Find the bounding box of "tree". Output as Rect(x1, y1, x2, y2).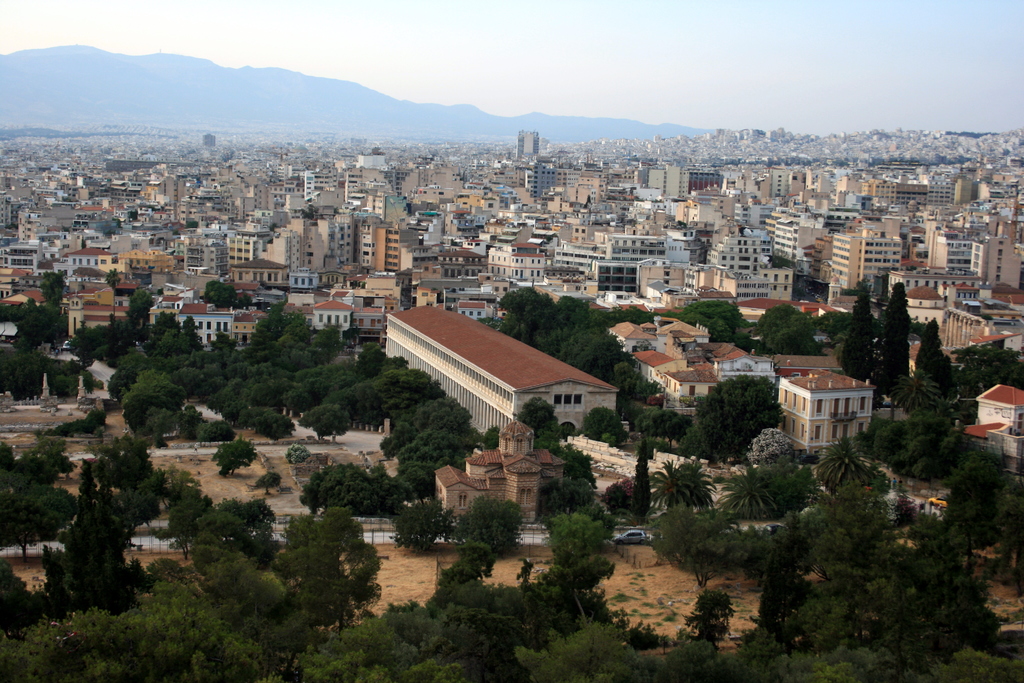
Rect(185, 218, 201, 229).
